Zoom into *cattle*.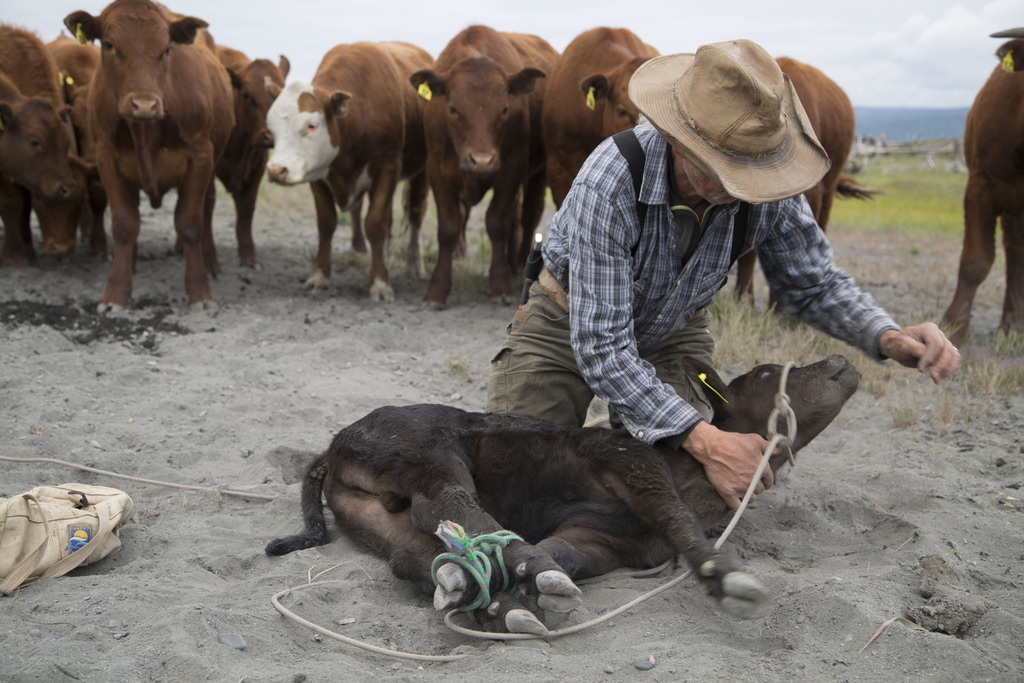
Zoom target: (left=0, top=21, right=80, bottom=254).
